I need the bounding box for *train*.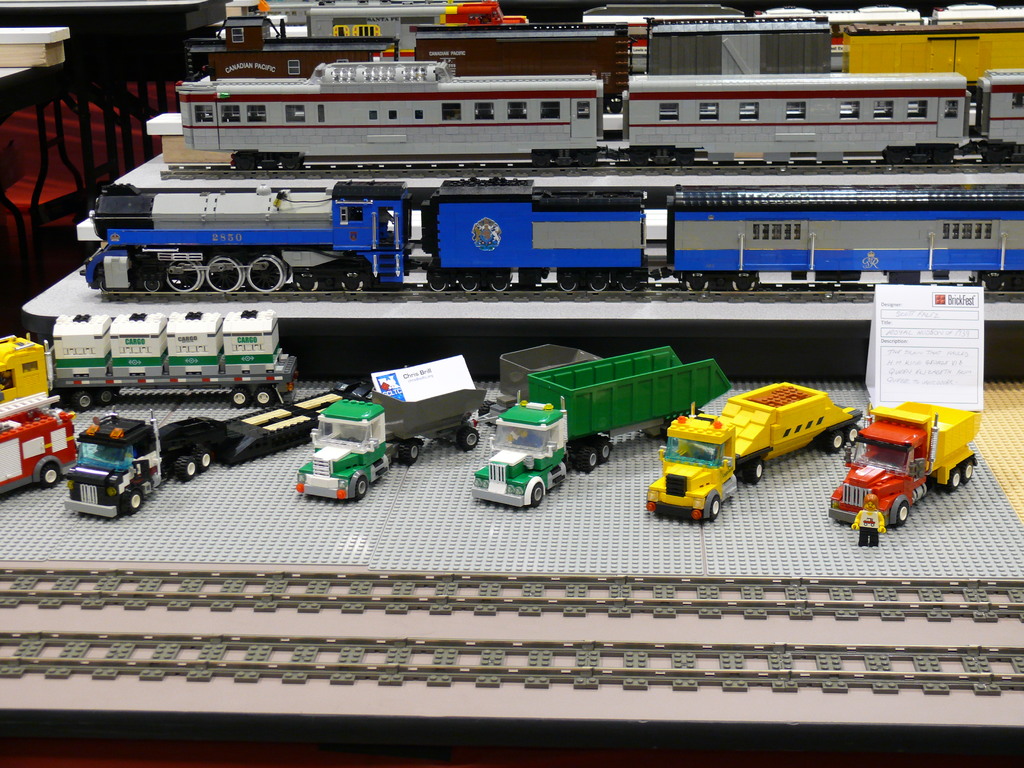
Here it is: {"left": 182, "top": 49, "right": 1023, "bottom": 175}.
